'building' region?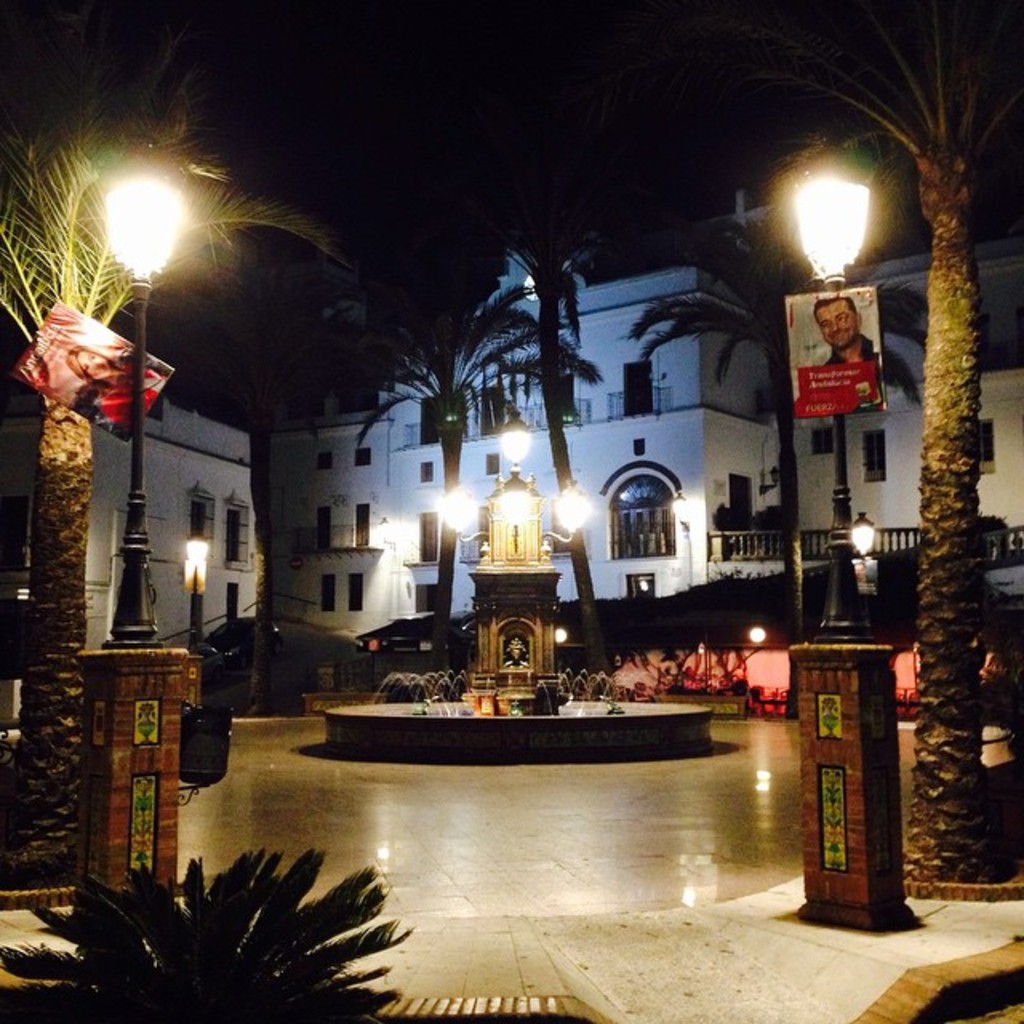
{"left": 0, "top": 235, "right": 1022, "bottom": 645}
